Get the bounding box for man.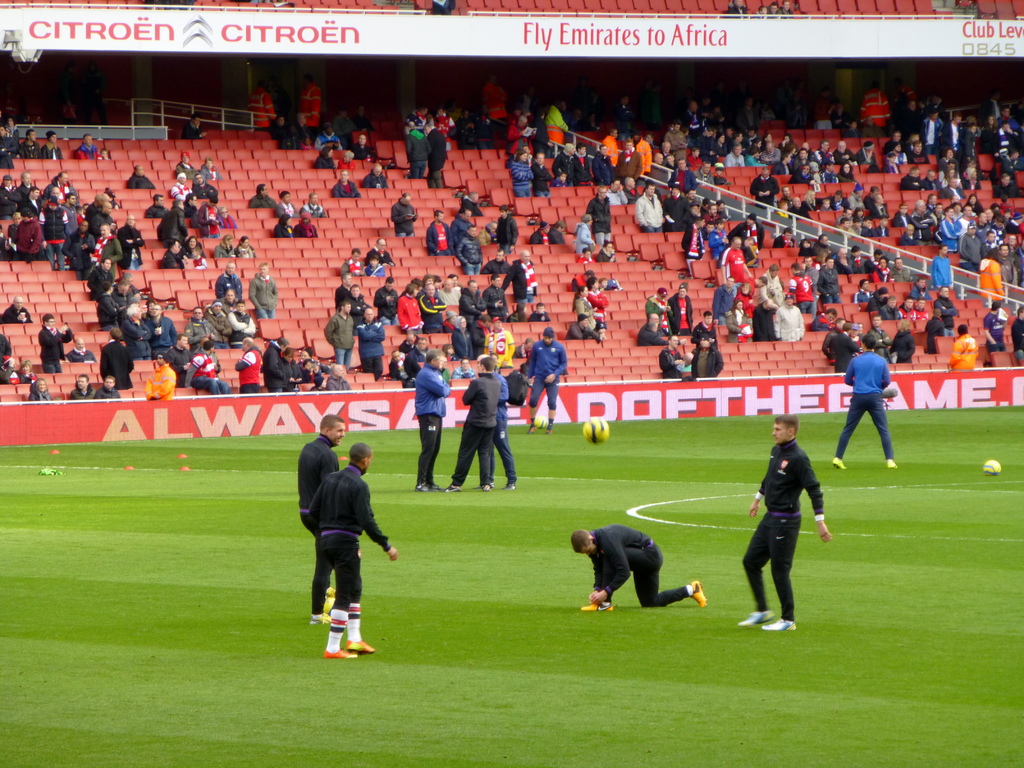
(325,298,356,365).
